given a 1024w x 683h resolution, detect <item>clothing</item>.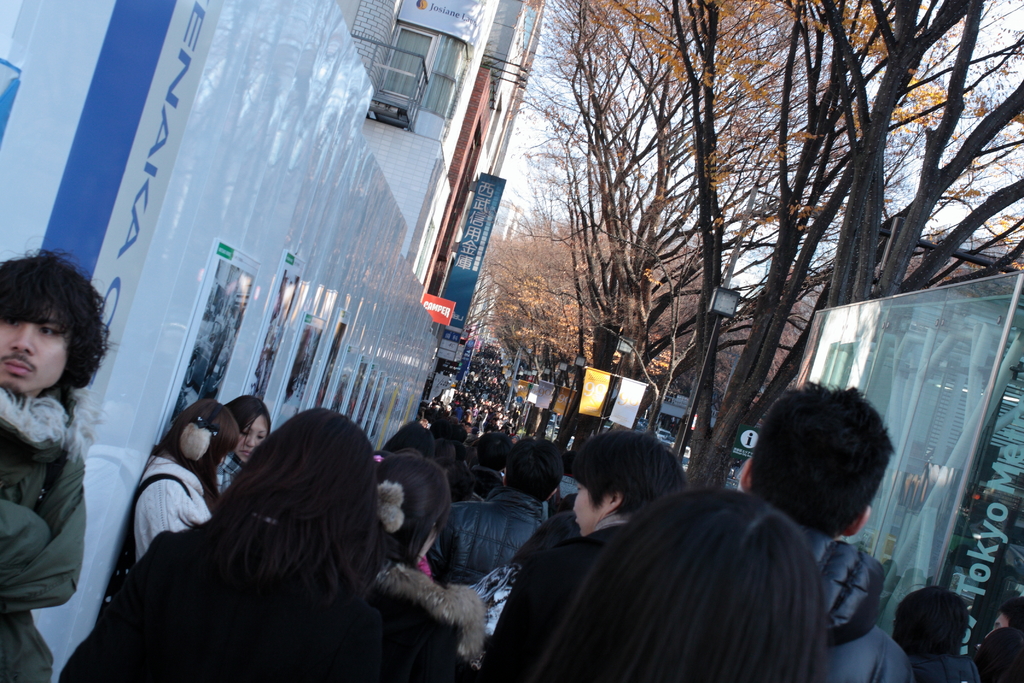
<bbox>8, 394, 90, 682</bbox>.
